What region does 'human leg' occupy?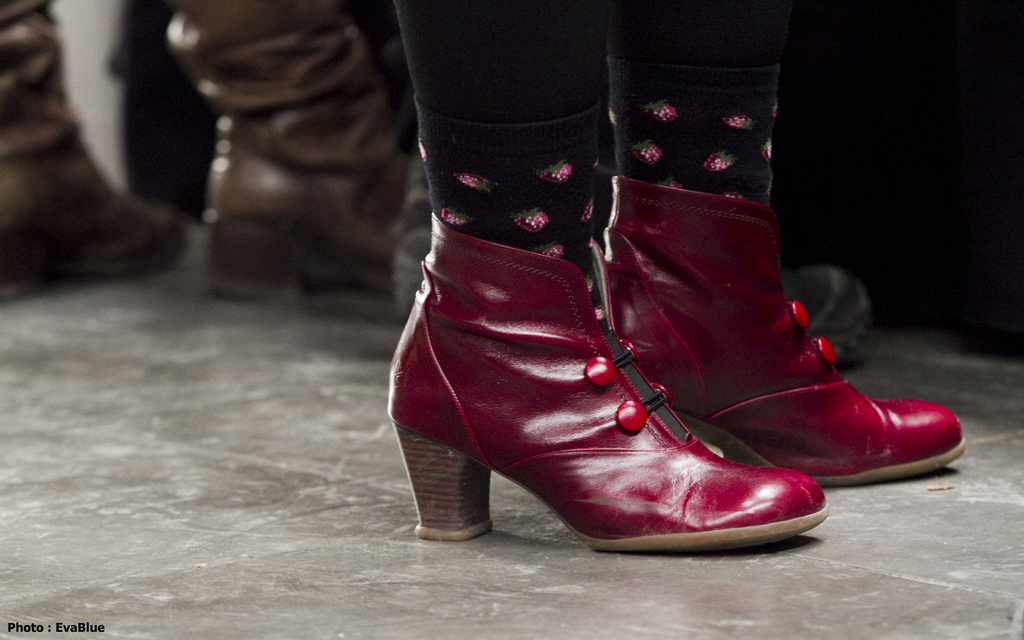
bbox=[597, 0, 969, 489].
